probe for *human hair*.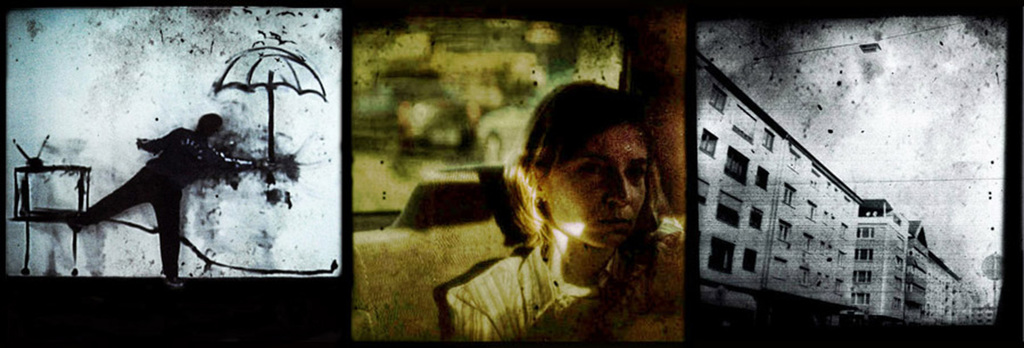
Probe result: [507,77,649,242].
